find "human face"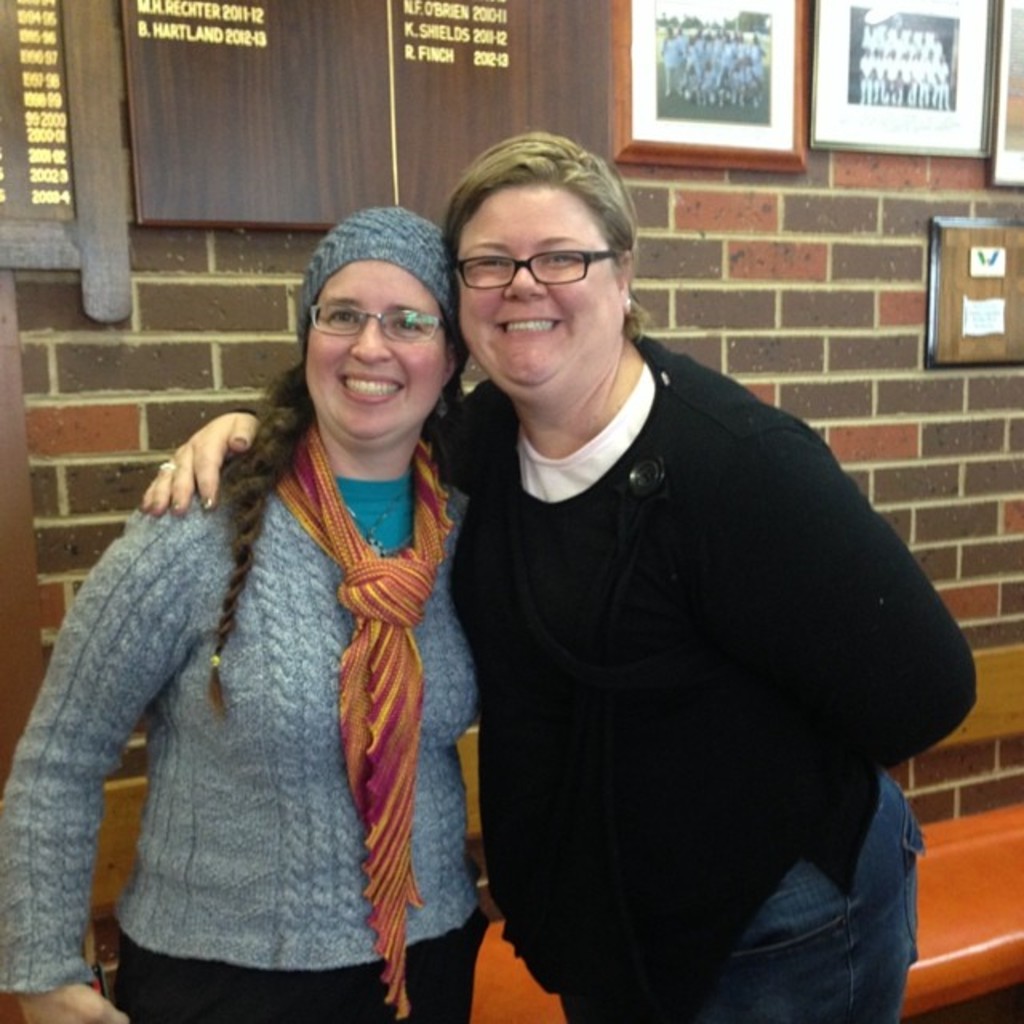
<region>291, 258, 453, 445</region>
